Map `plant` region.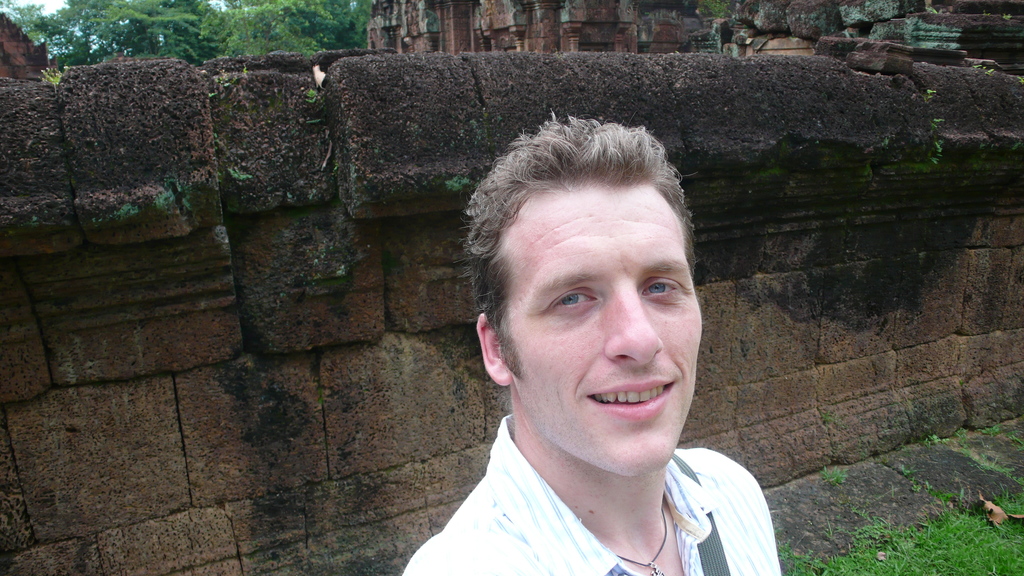
Mapped to x1=953, y1=426, x2=1023, y2=473.
